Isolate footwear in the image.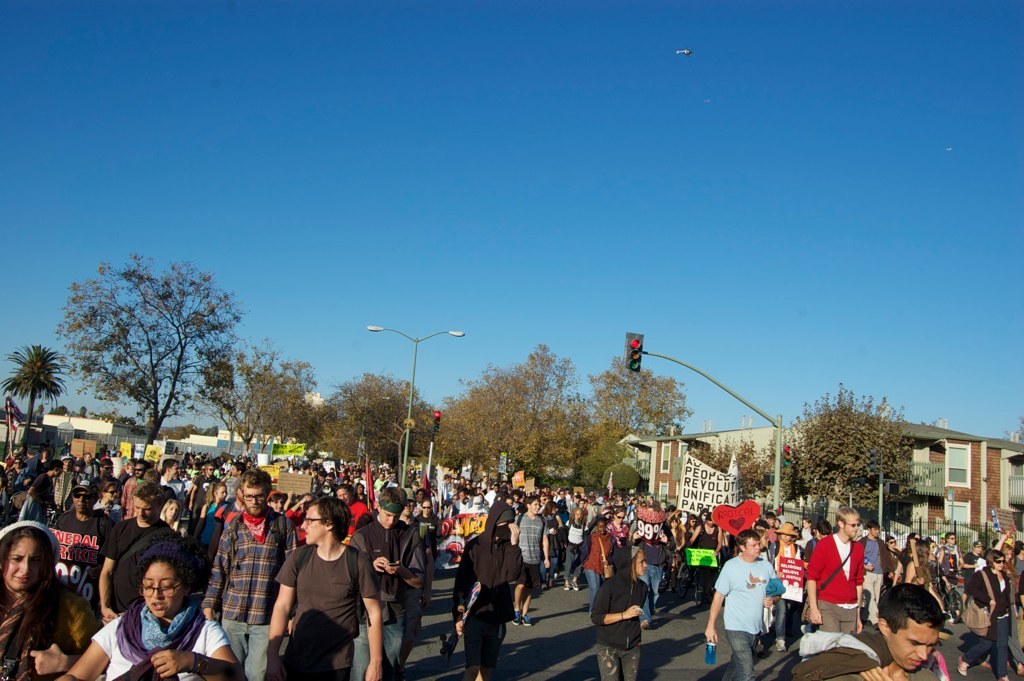
Isolated region: (564, 586, 569, 591).
